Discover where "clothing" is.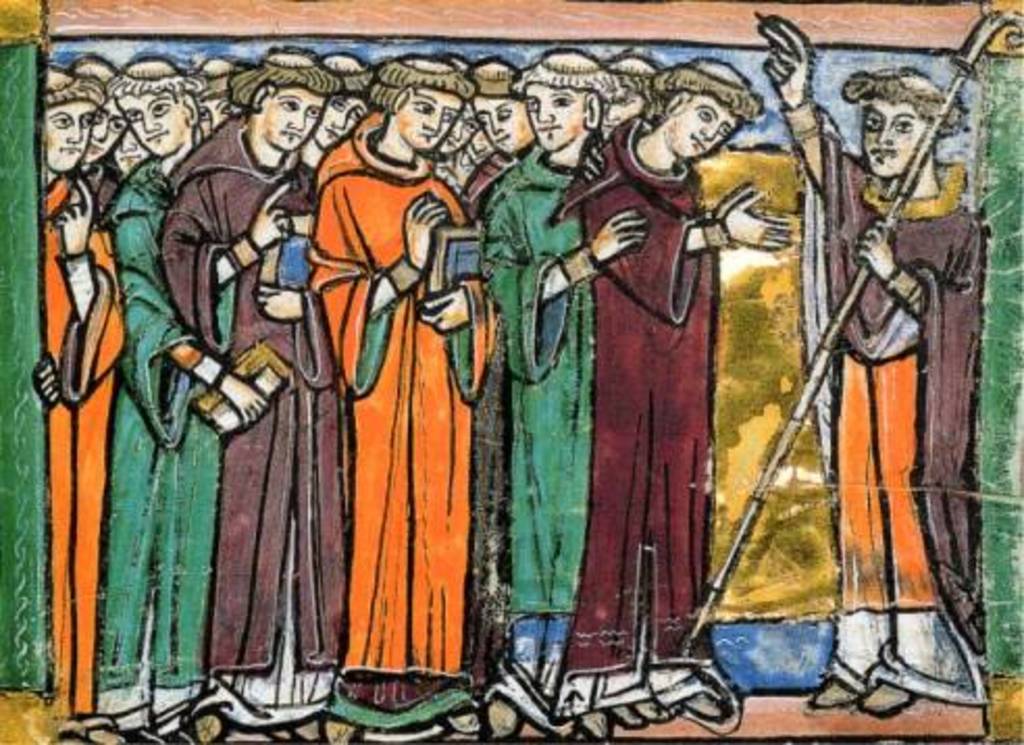
Discovered at box=[549, 117, 728, 739].
